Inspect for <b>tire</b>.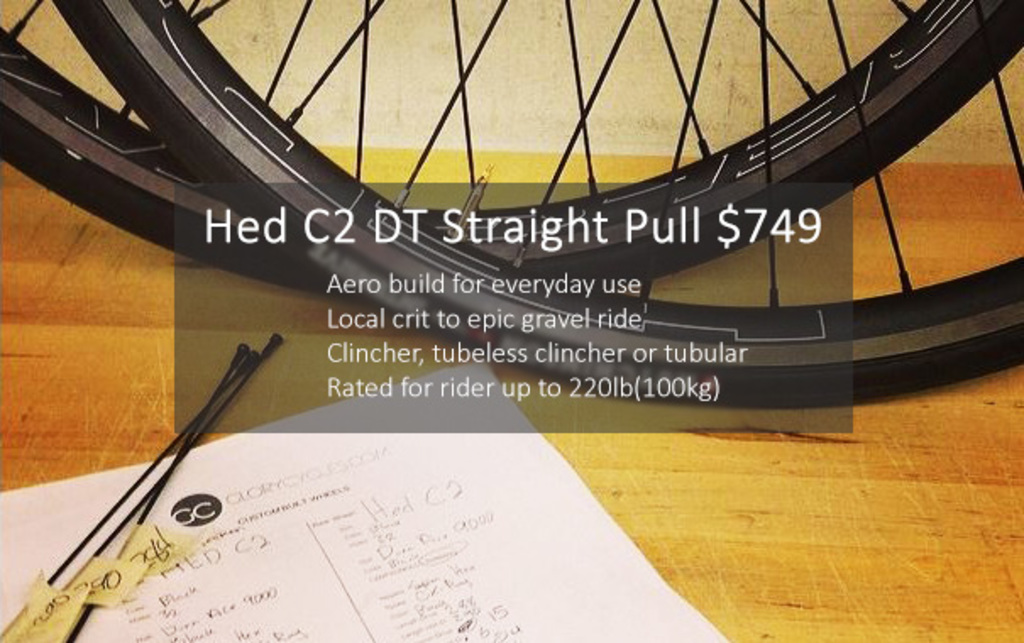
Inspection: 0 0 1022 296.
